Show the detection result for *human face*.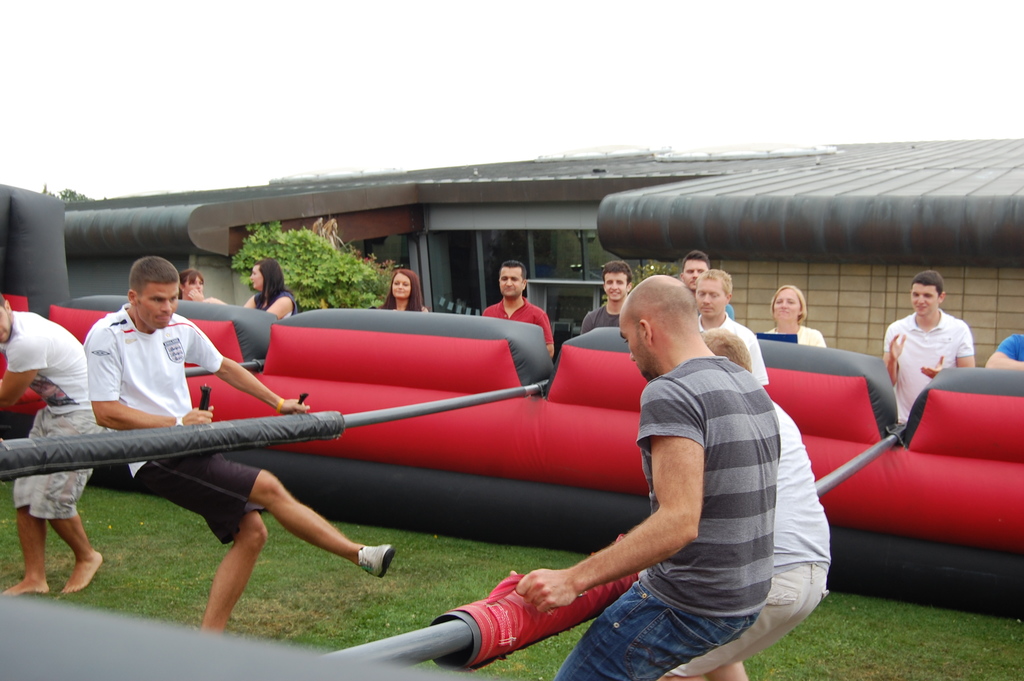
l=772, t=288, r=801, b=319.
